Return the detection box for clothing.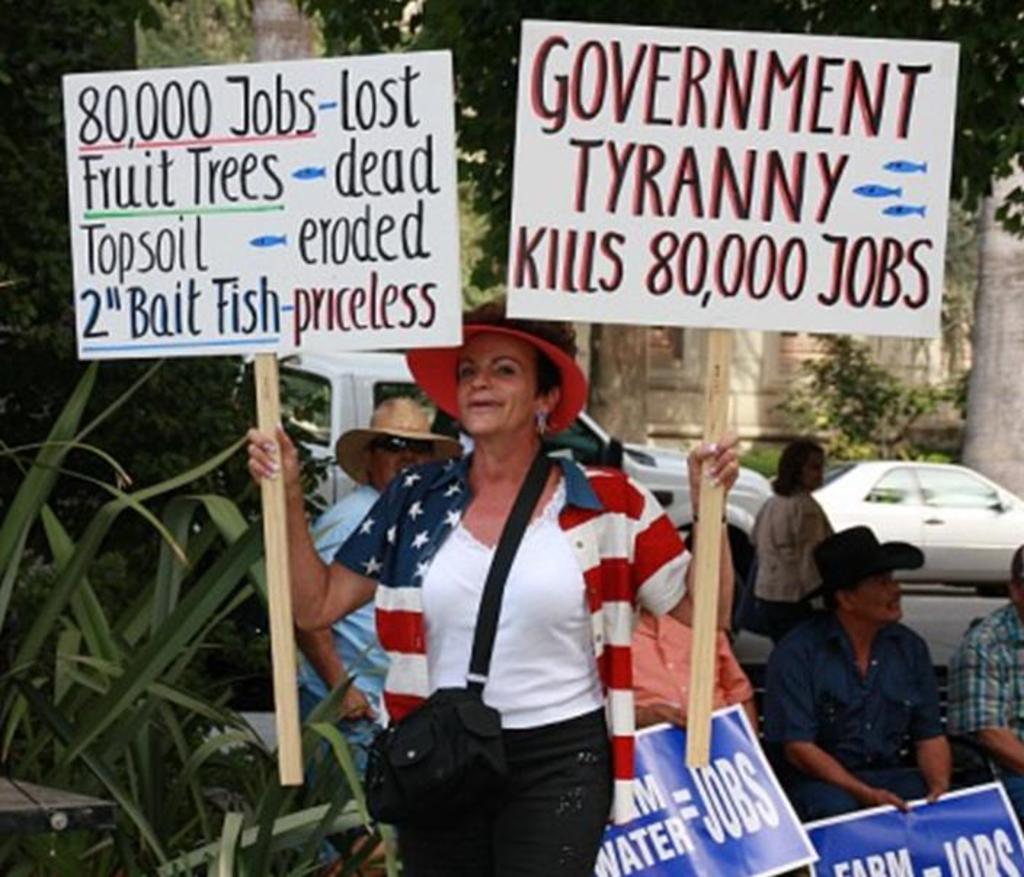
<bbox>336, 448, 688, 876</bbox>.
